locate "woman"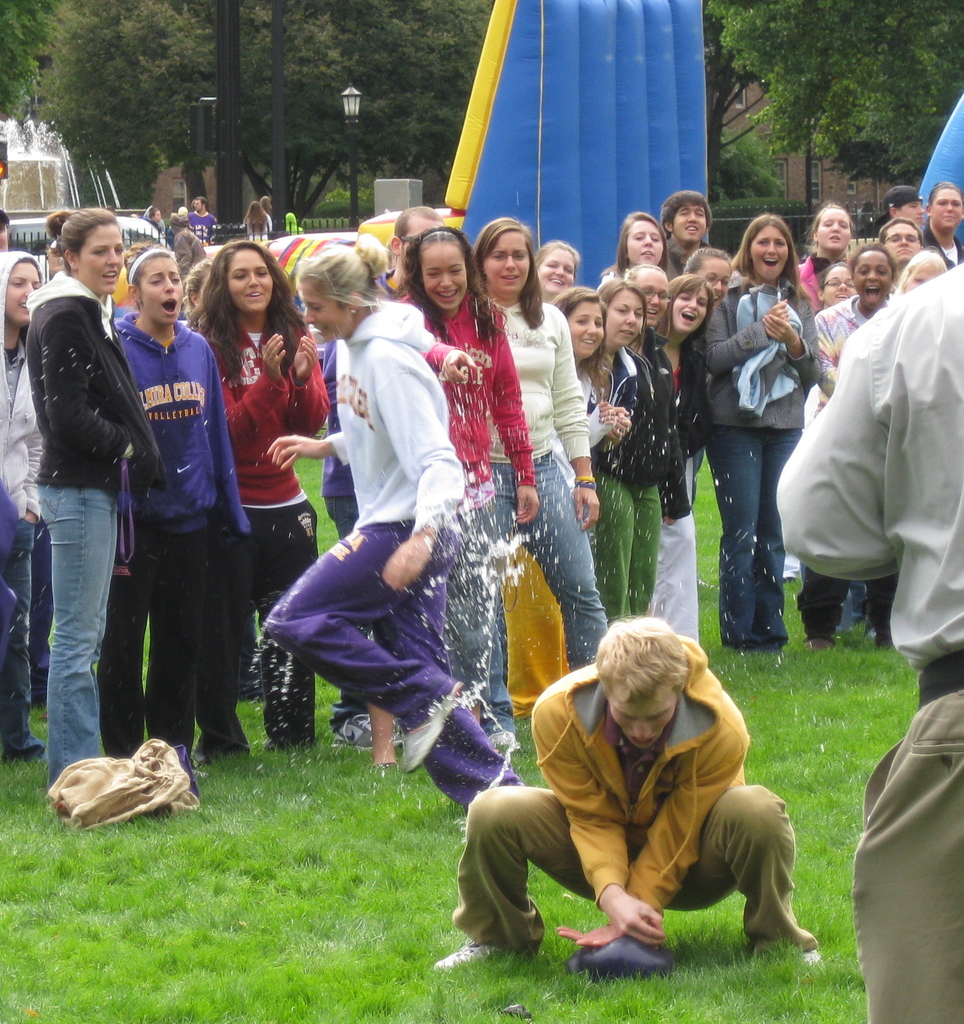
box=[179, 237, 326, 756]
